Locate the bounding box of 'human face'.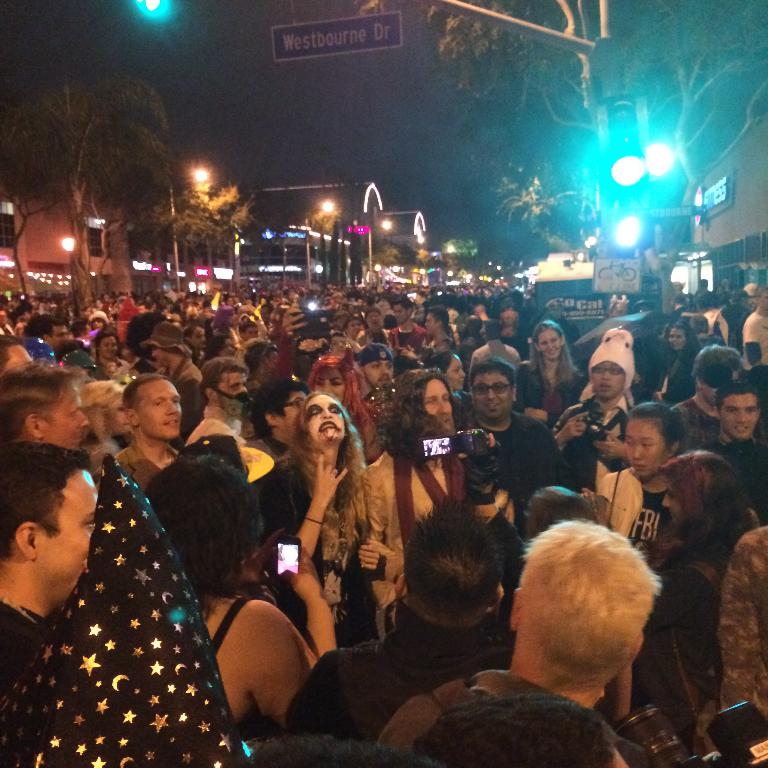
Bounding box: {"x1": 366, "y1": 361, "x2": 393, "y2": 387}.
